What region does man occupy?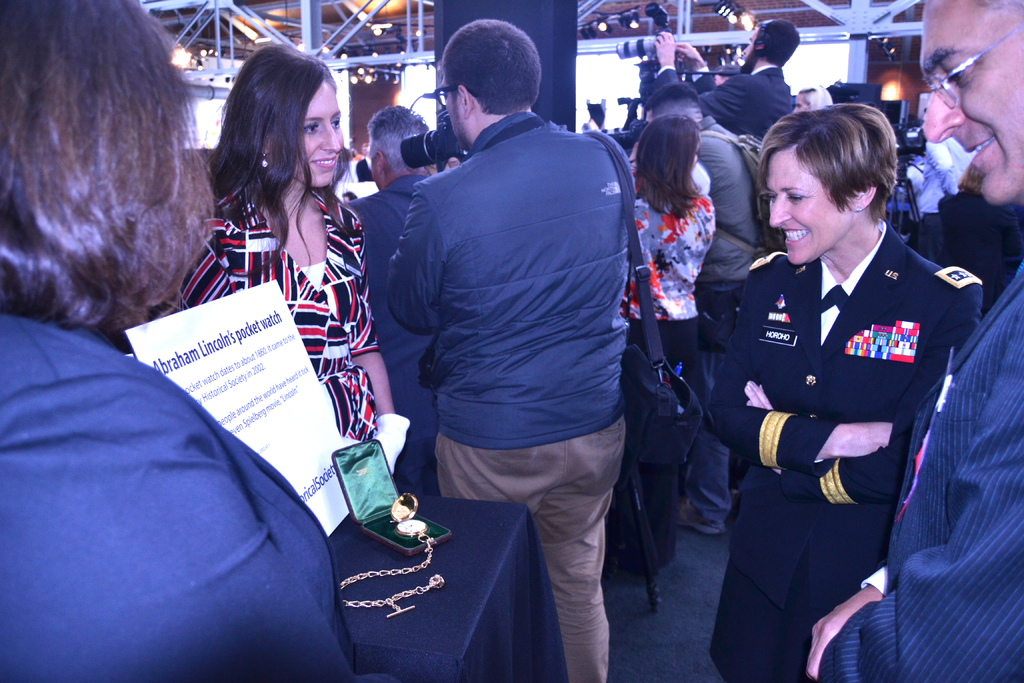
pyautogui.locateOnScreen(626, 84, 764, 537).
